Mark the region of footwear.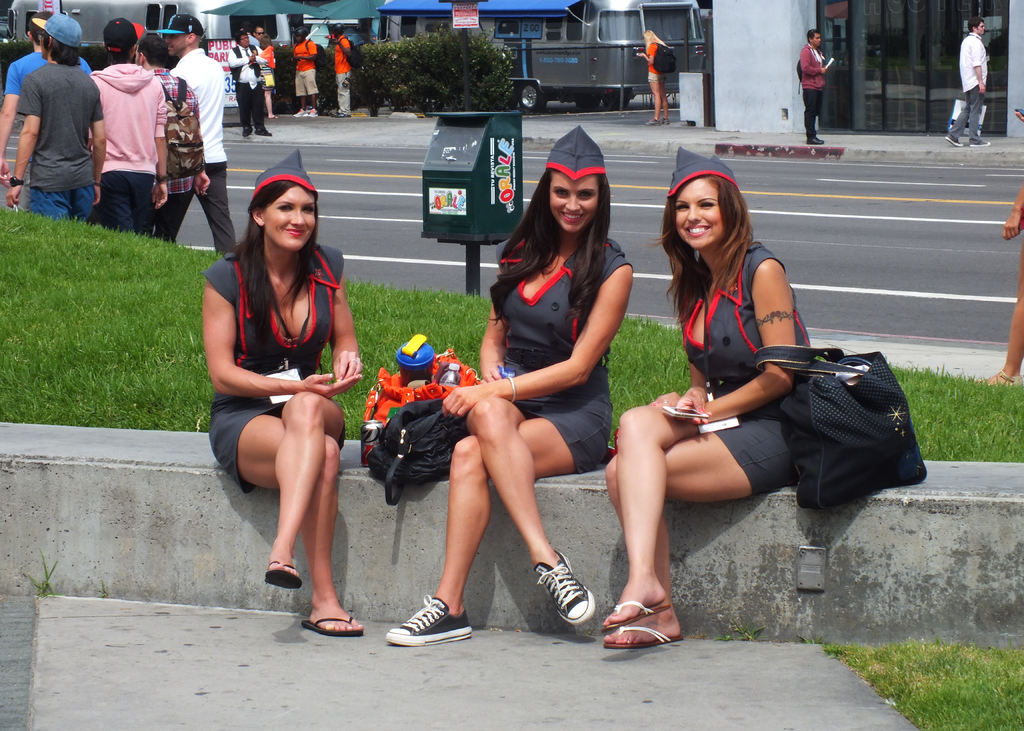
Region: bbox=(241, 126, 255, 138).
